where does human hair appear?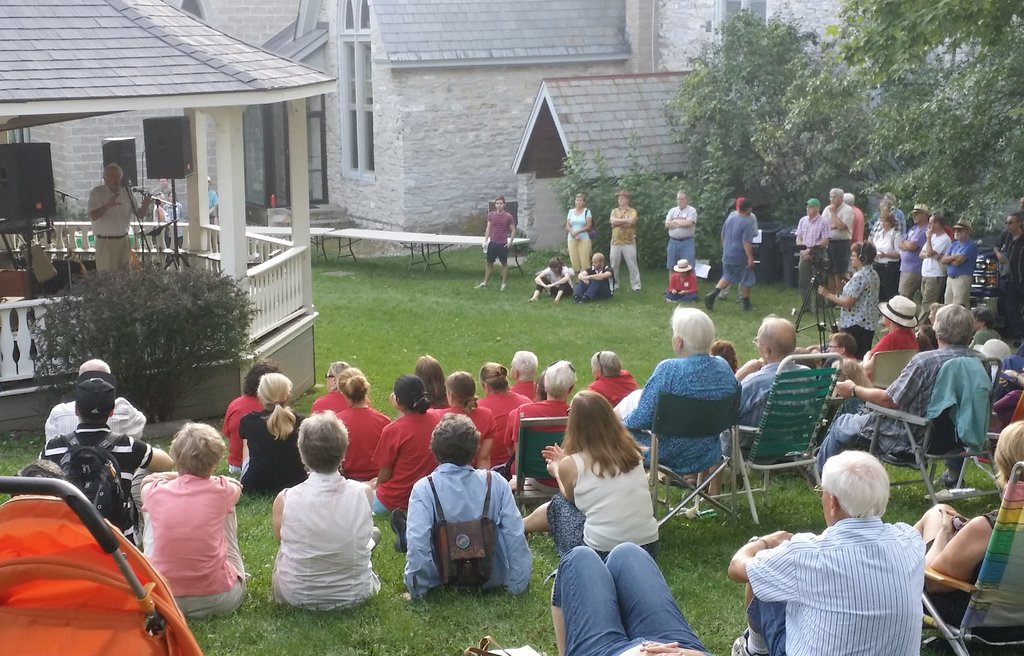
Appears at <box>828,332,861,357</box>.
